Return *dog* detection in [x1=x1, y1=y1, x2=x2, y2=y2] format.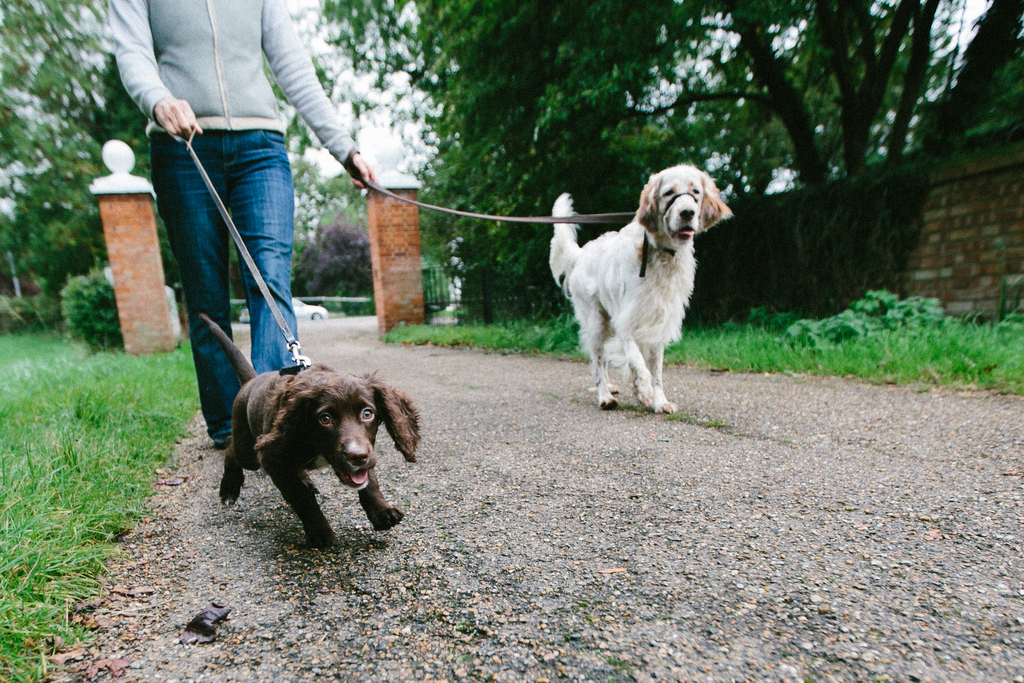
[x1=194, y1=311, x2=420, y2=554].
